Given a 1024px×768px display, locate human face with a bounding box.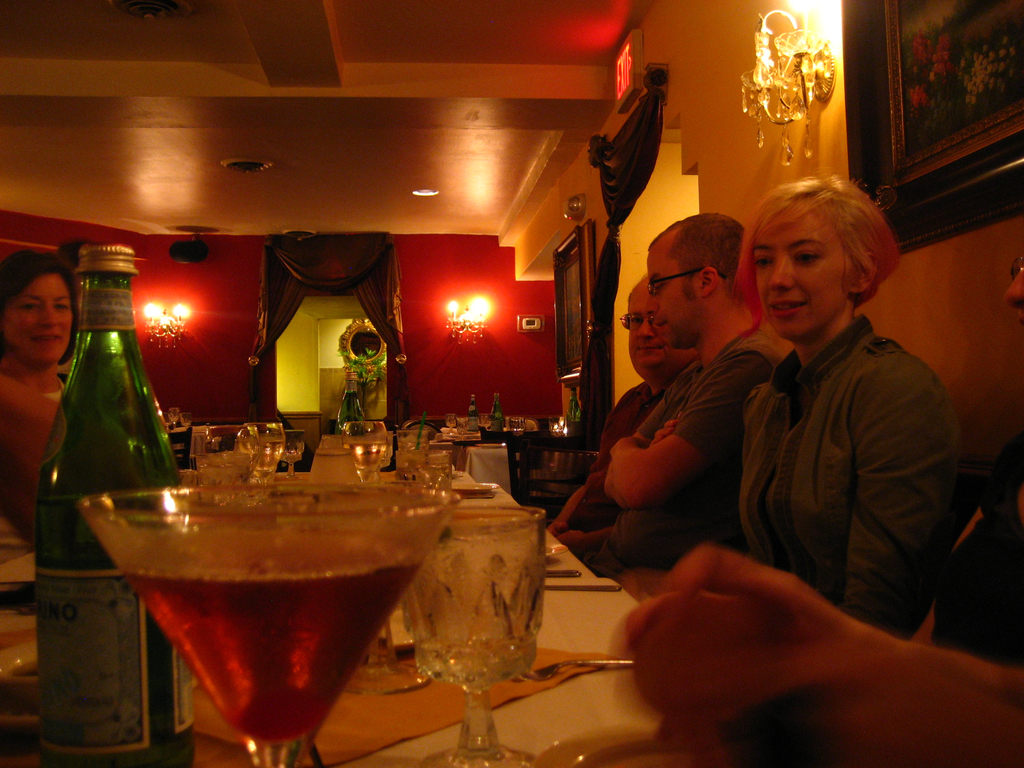
Located: bbox=(646, 241, 700, 342).
